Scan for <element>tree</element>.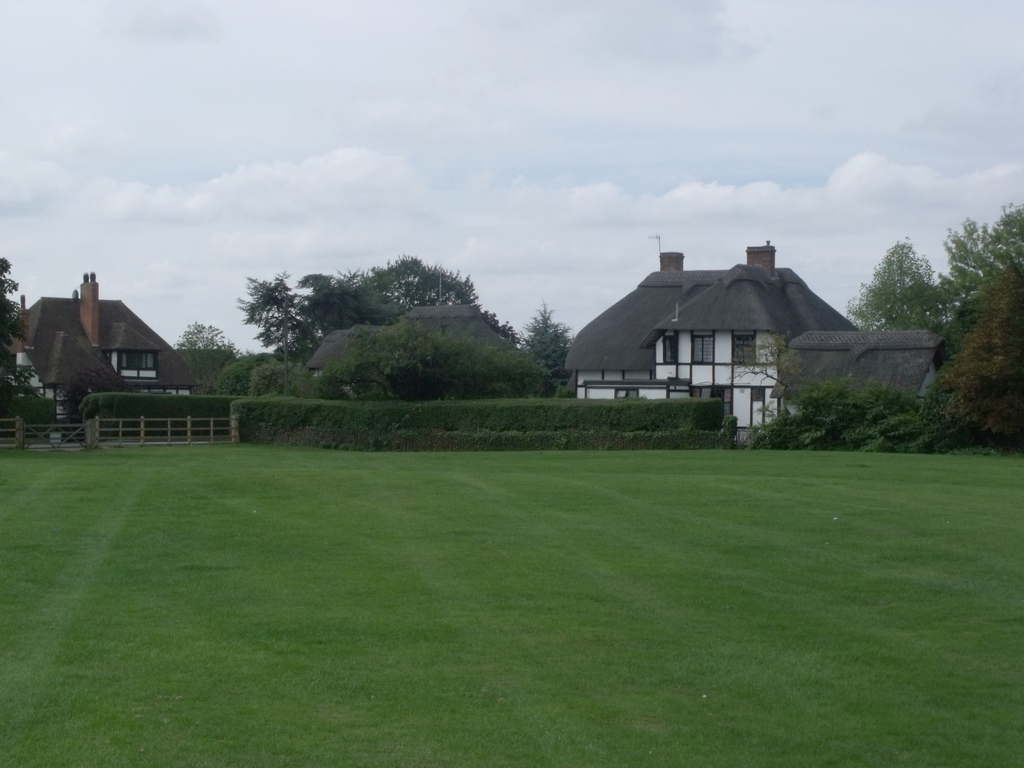
Scan result: 168,317,246,396.
